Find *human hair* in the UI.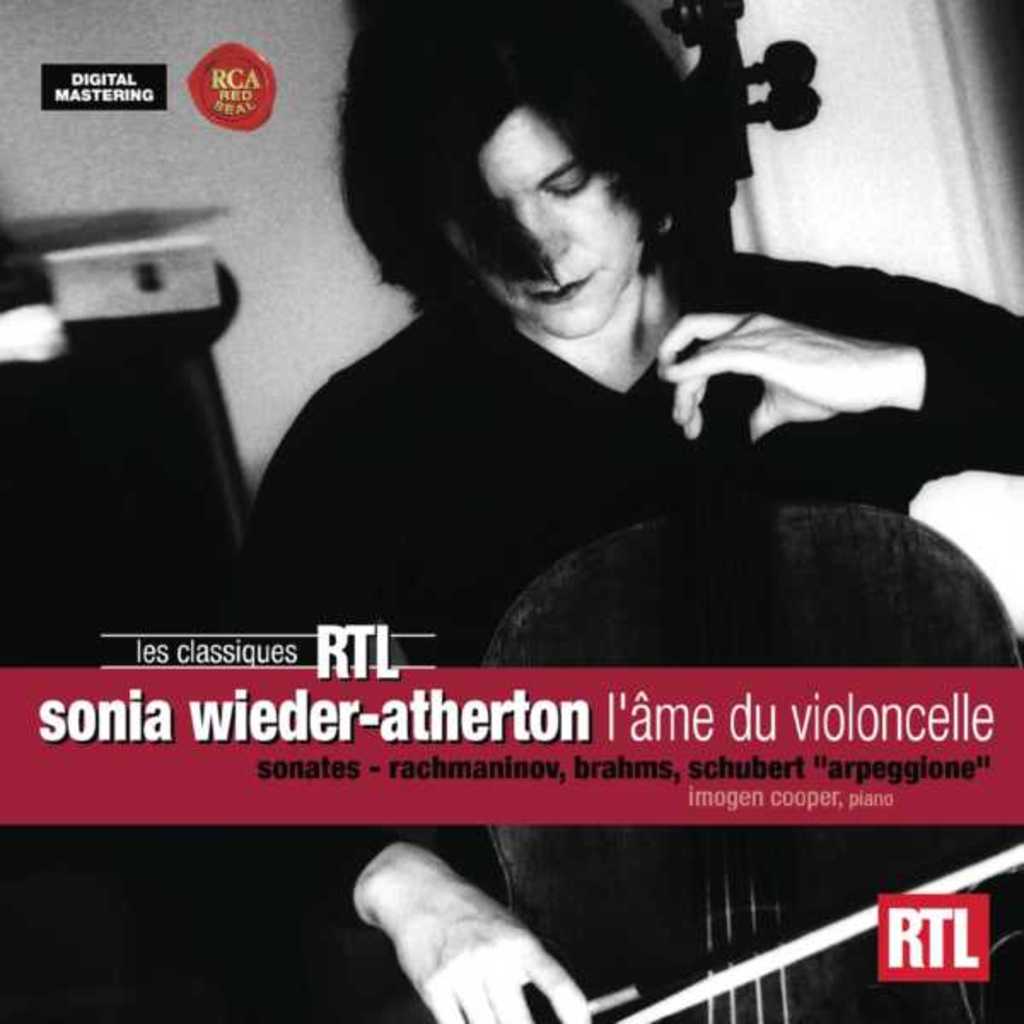
UI element at region(338, 22, 771, 300).
